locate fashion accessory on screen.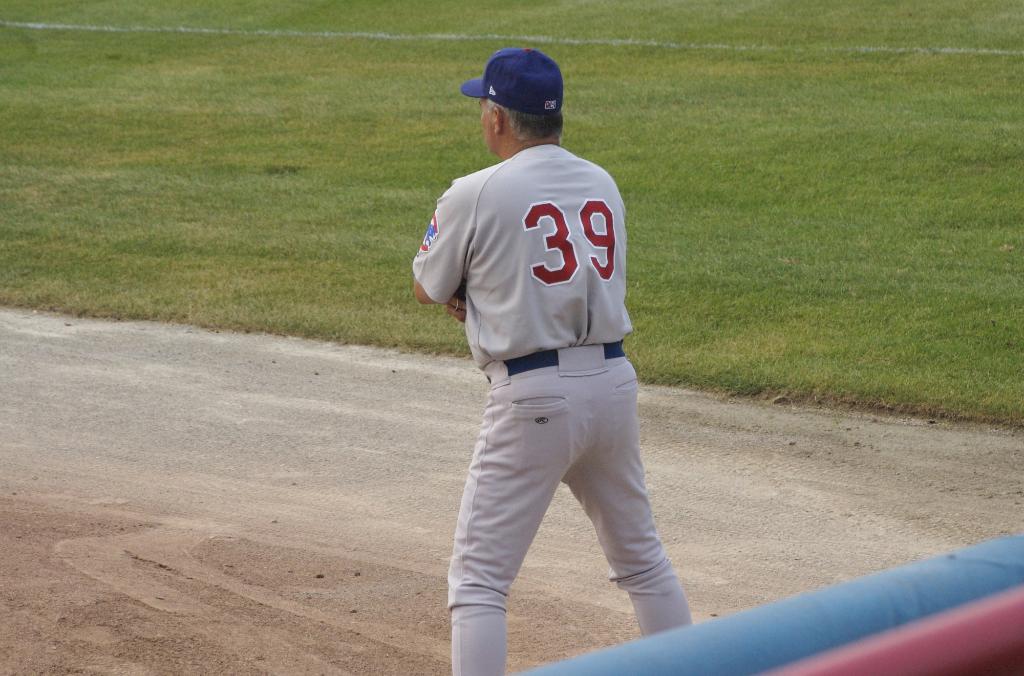
On screen at 460/45/566/111.
